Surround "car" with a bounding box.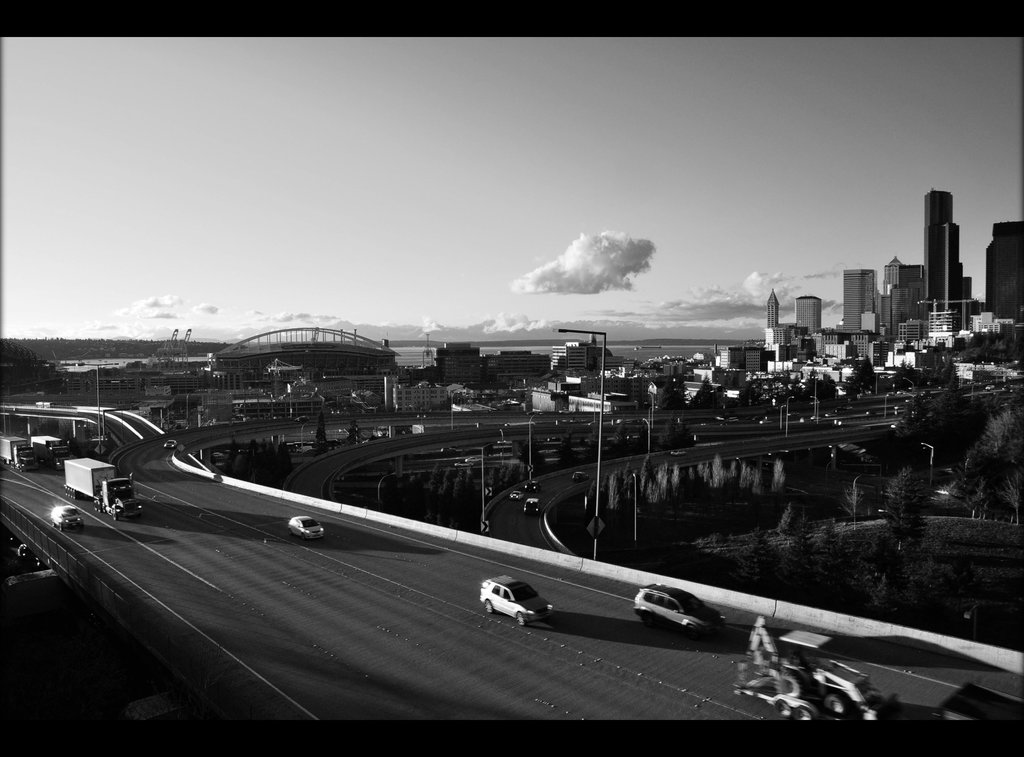
[left=812, top=415, right=821, bottom=424].
